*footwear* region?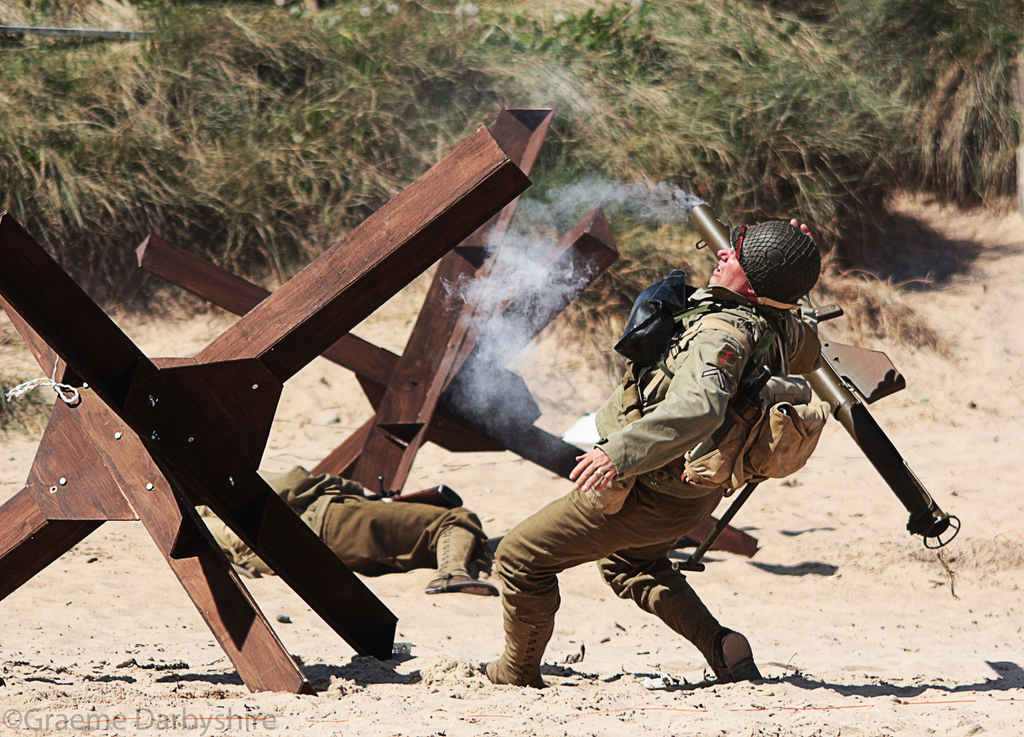
<box>483,617,547,690</box>
